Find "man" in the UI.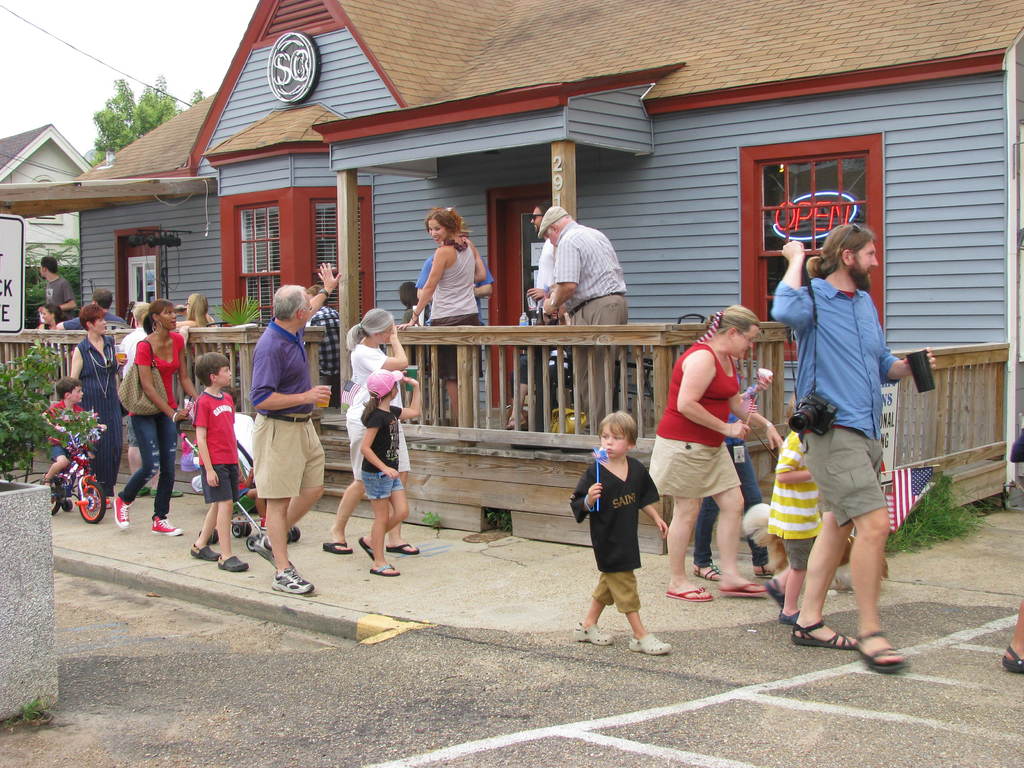
UI element at 88 287 133 321.
